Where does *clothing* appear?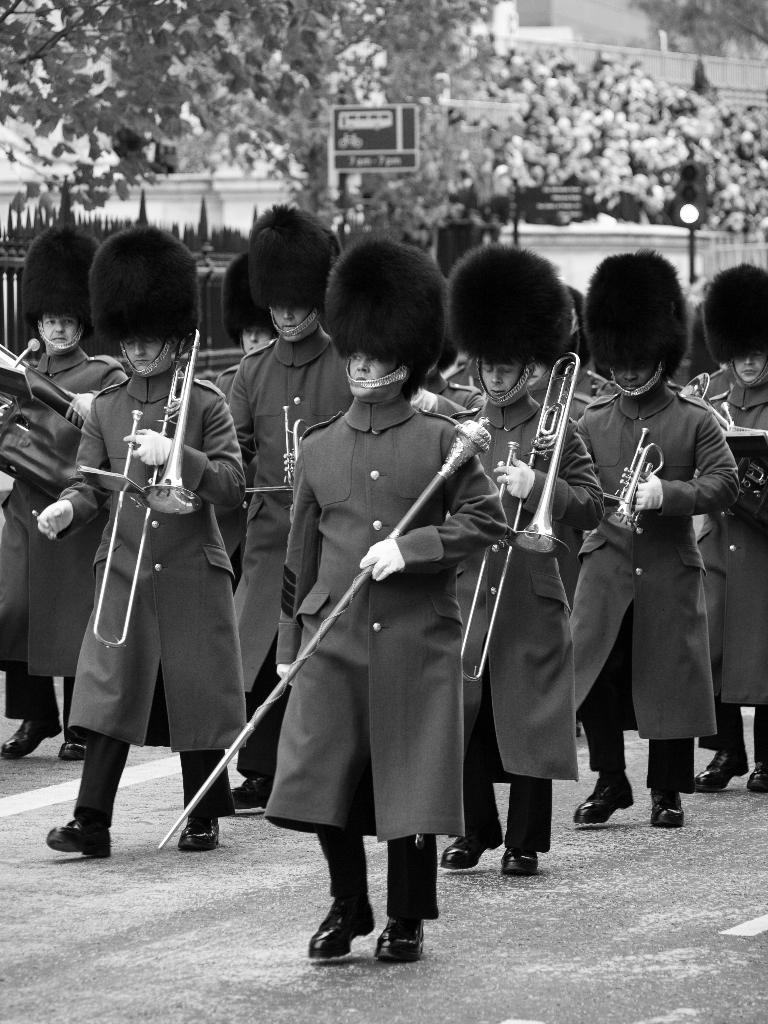
Appears at (left=230, top=372, right=512, bottom=922).
